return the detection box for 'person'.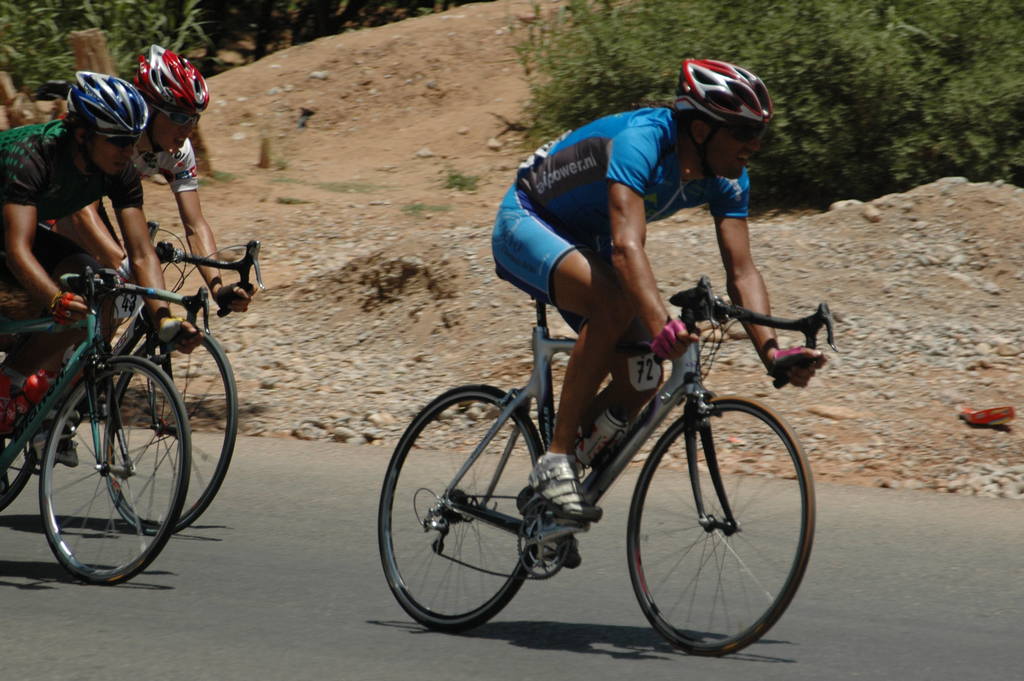
<box>484,54,827,518</box>.
